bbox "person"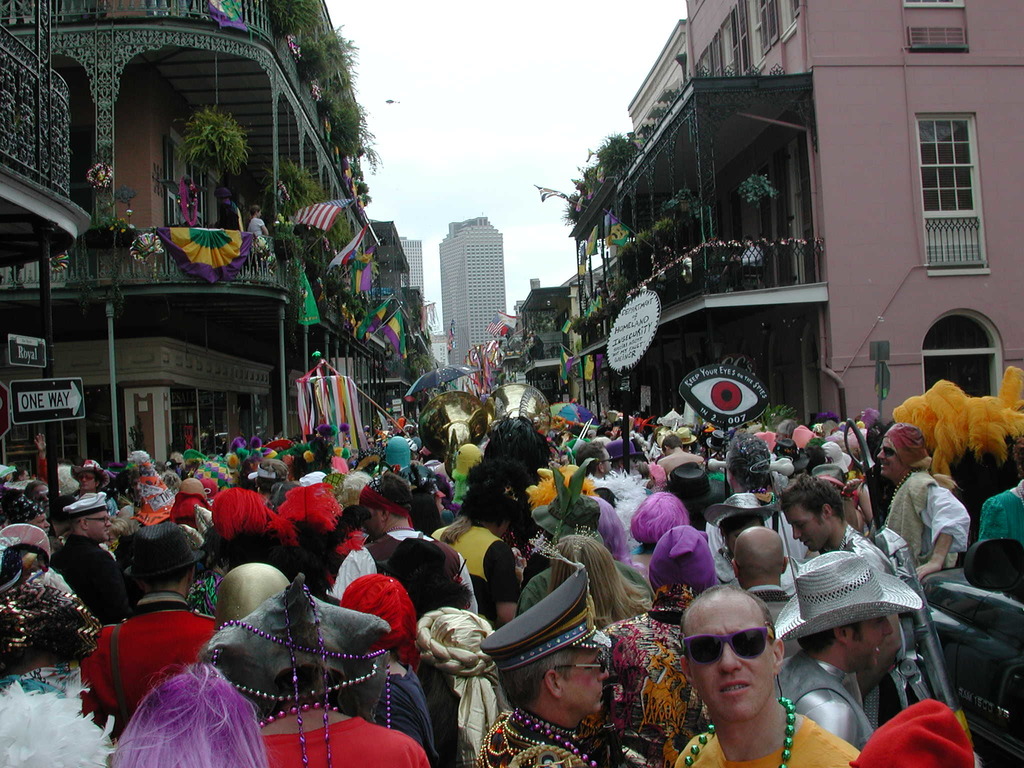
locate(248, 201, 273, 237)
